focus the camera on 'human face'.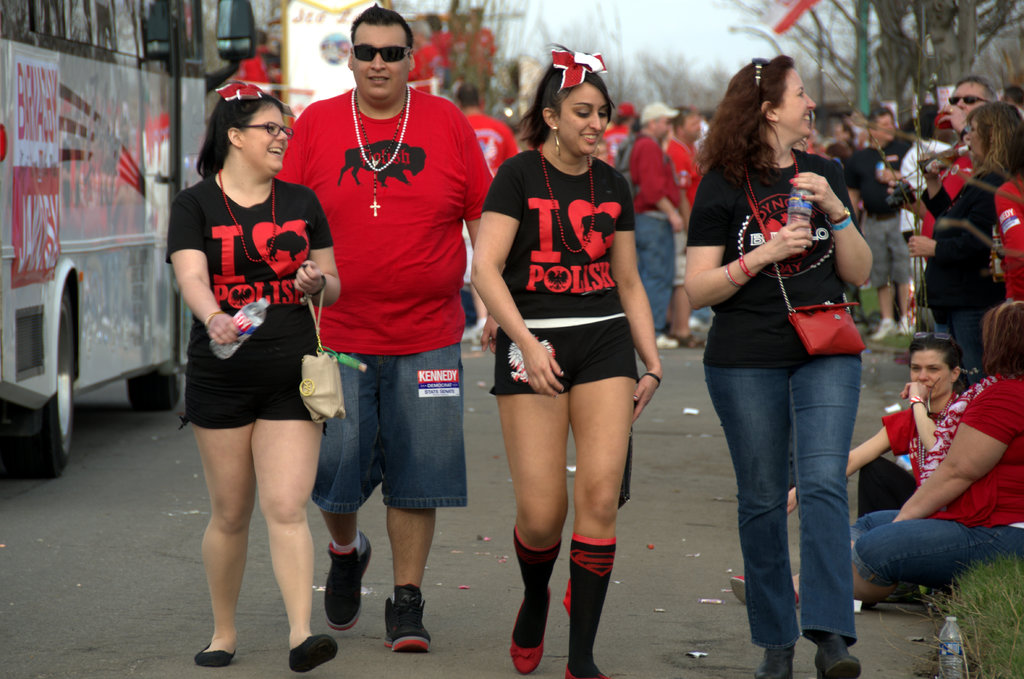
Focus region: rect(950, 83, 988, 111).
